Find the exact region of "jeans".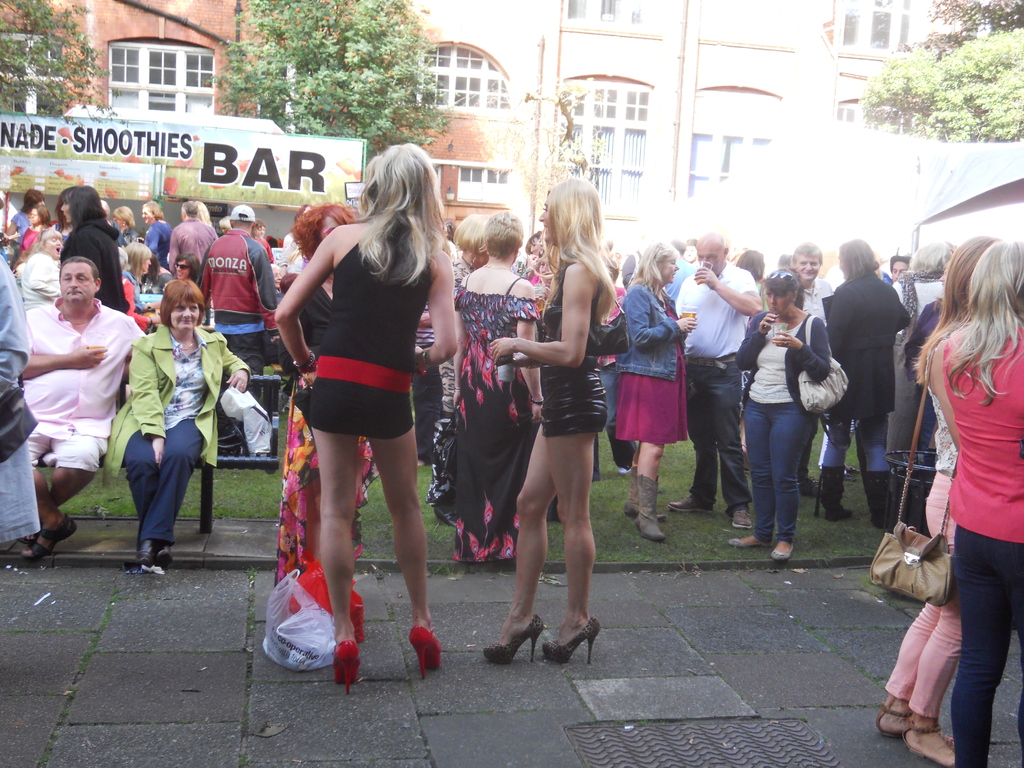
Exact region: pyautogui.locateOnScreen(957, 529, 1023, 767).
